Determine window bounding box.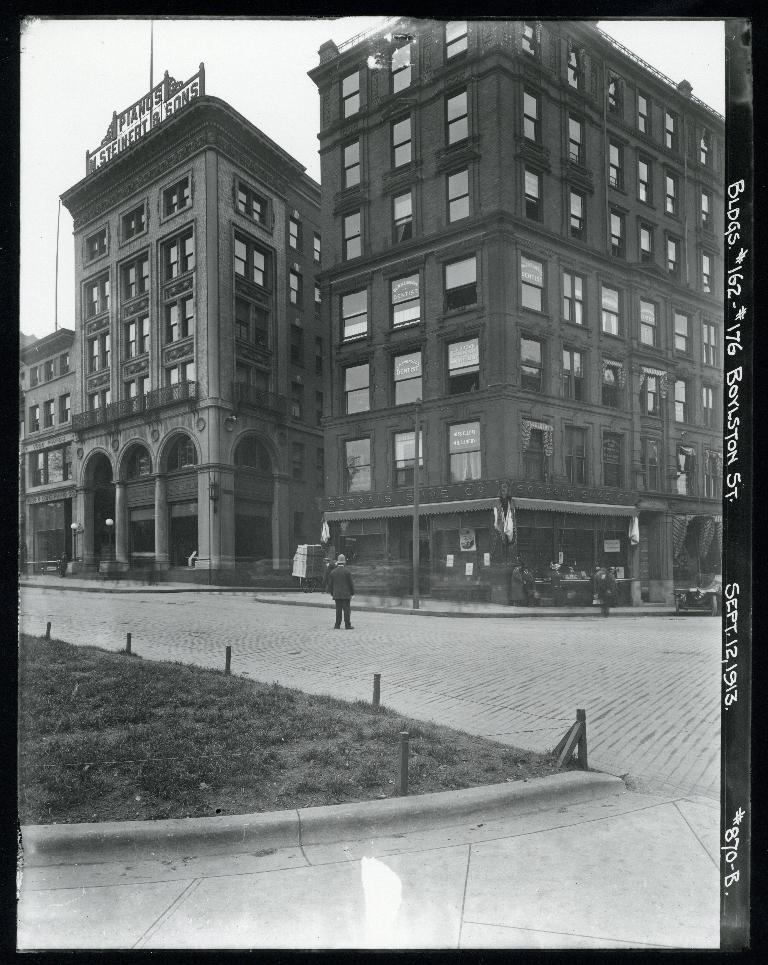
Determined: bbox=[391, 115, 414, 174].
